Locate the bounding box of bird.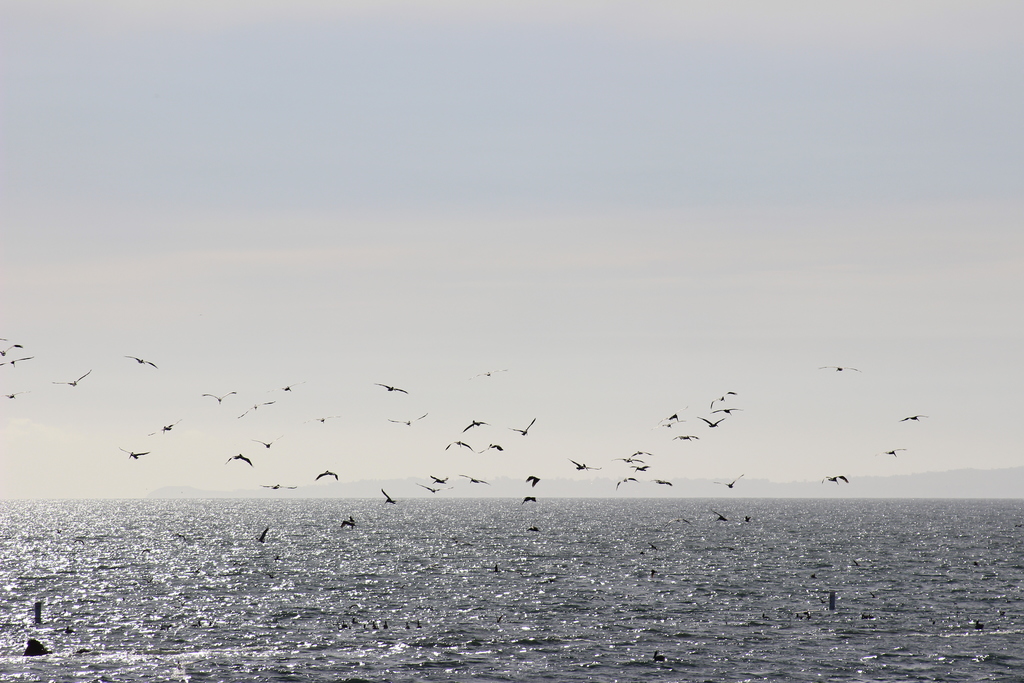
Bounding box: l=884, t=409, r=930, b=424.
